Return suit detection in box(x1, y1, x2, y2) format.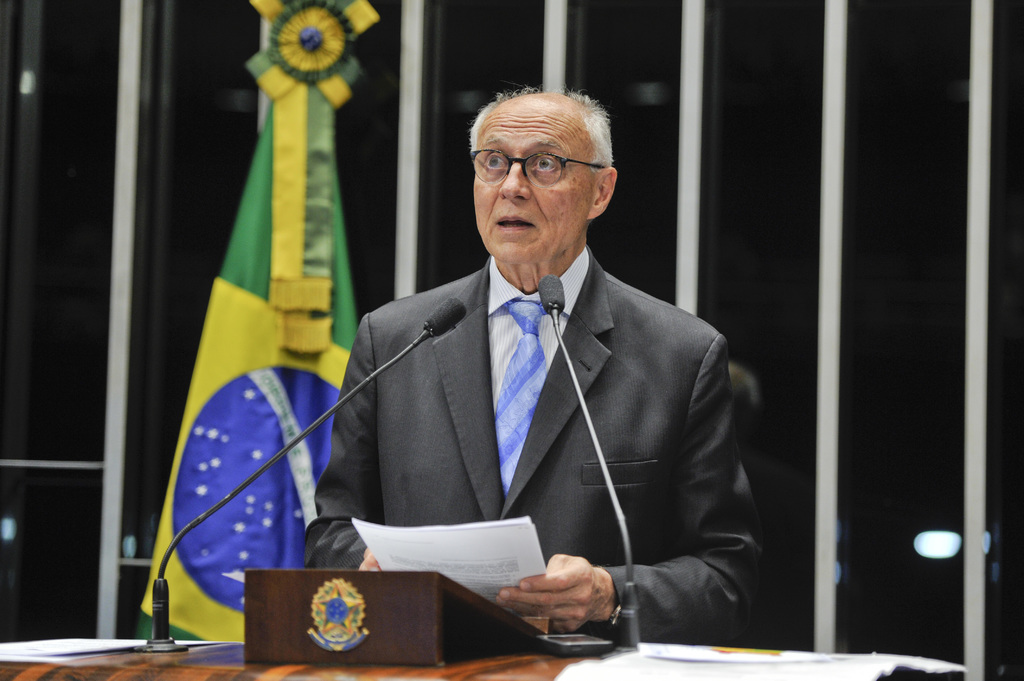
box(399, 203, 783, 643).
